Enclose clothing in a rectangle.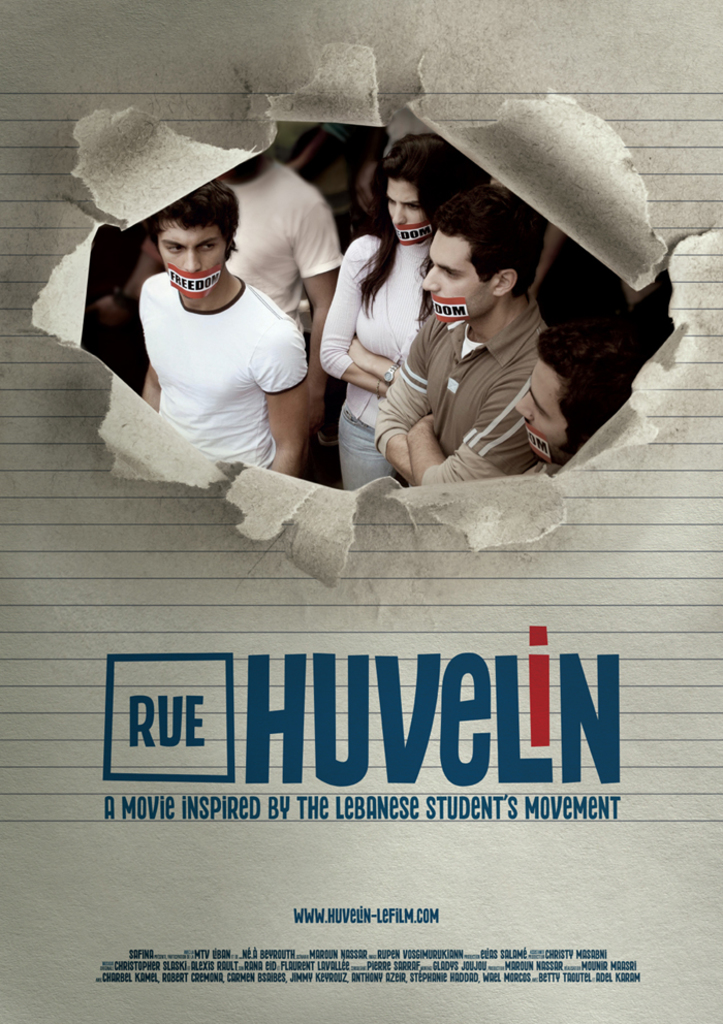
rect(373, 293, 564, 494).
